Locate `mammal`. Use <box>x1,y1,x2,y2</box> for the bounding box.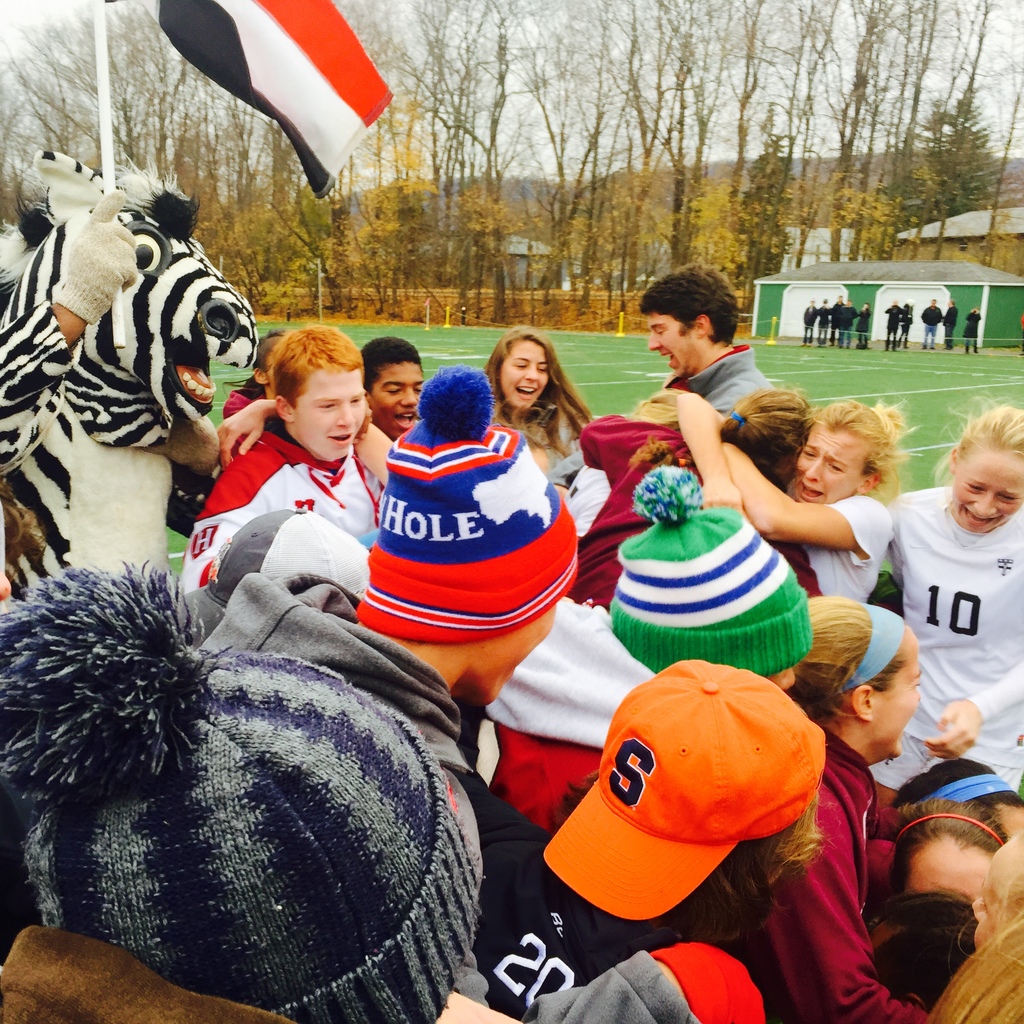
<box>652,392,894,603</box>.
